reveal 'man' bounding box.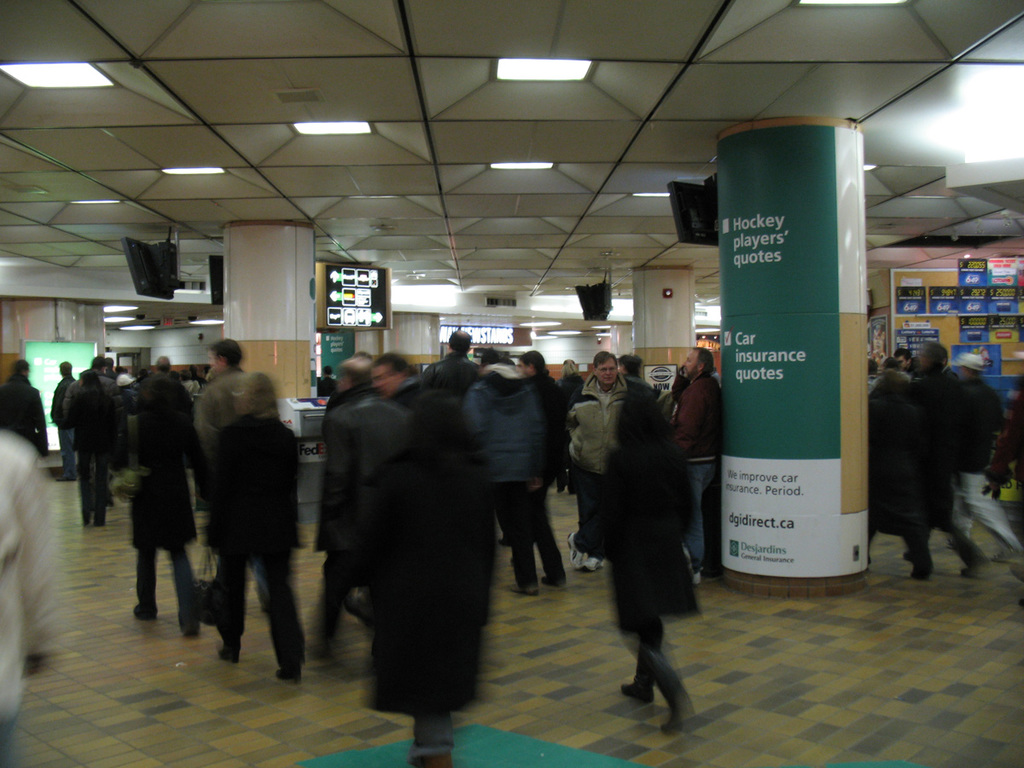
Revealed: 189, 331, 271, 488.
